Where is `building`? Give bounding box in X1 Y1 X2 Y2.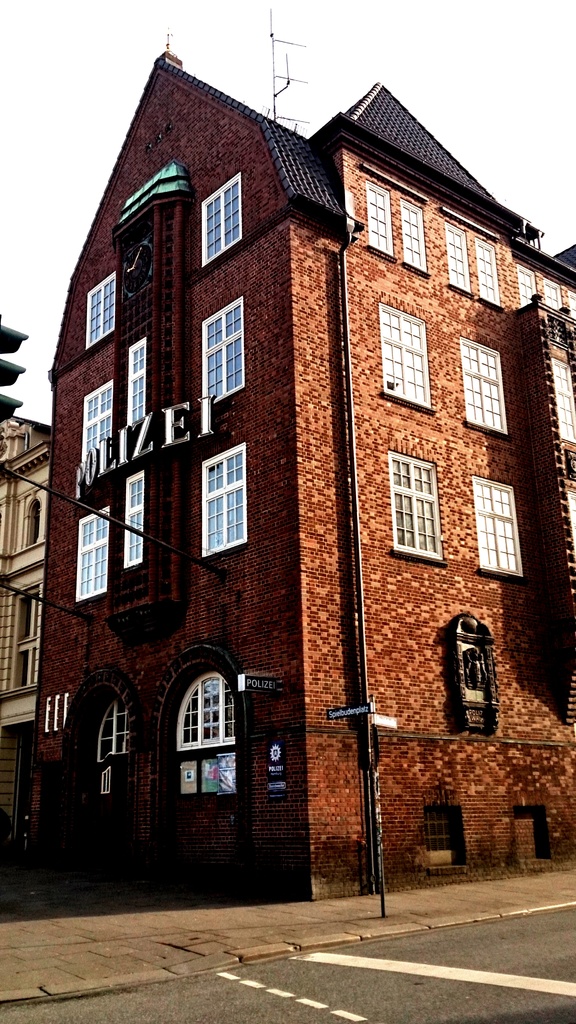
28 50 575 897.
